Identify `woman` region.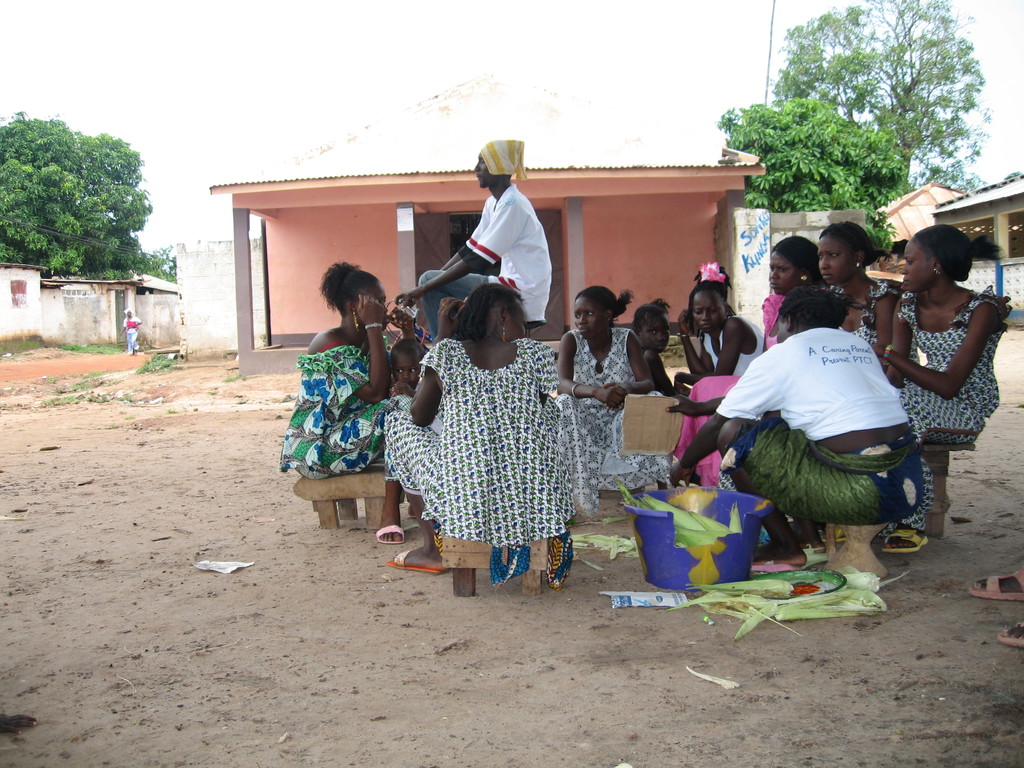
Region: pyautogui.locateOnScreen(669, 284, 929, 566).
